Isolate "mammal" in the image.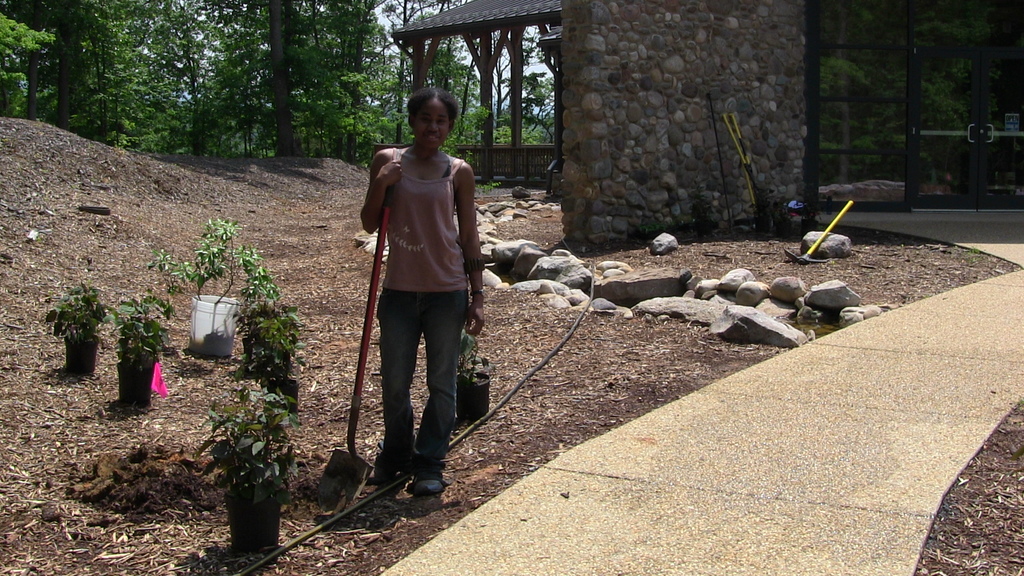
Isolated region: (left=317, top=112, right=463, bottom=514).
